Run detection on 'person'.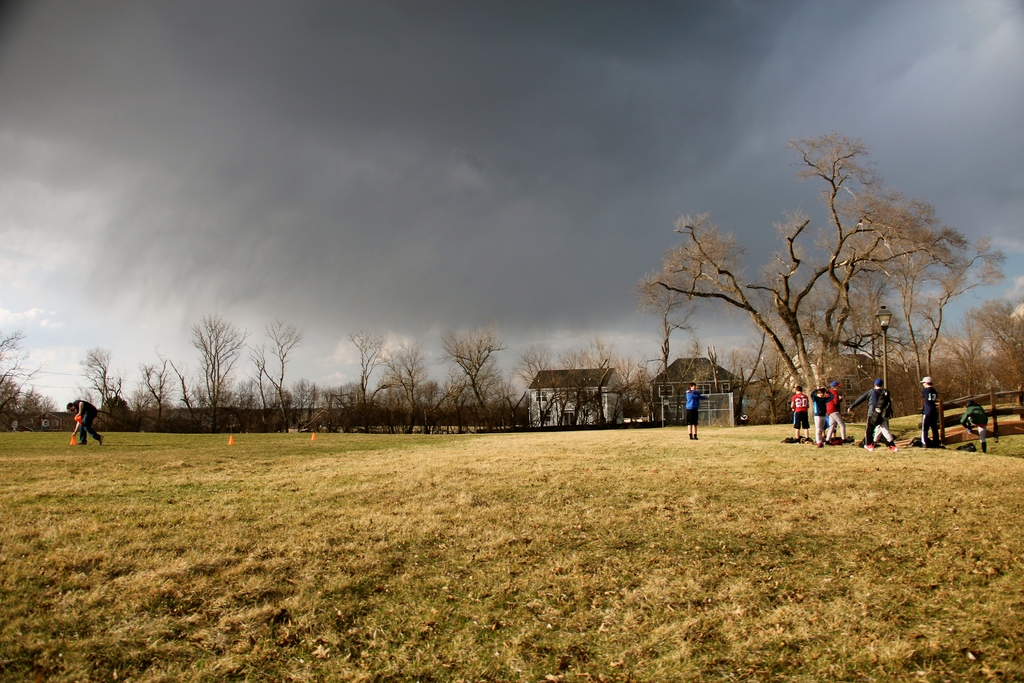
Result: region(65, 397, 107, 447).
